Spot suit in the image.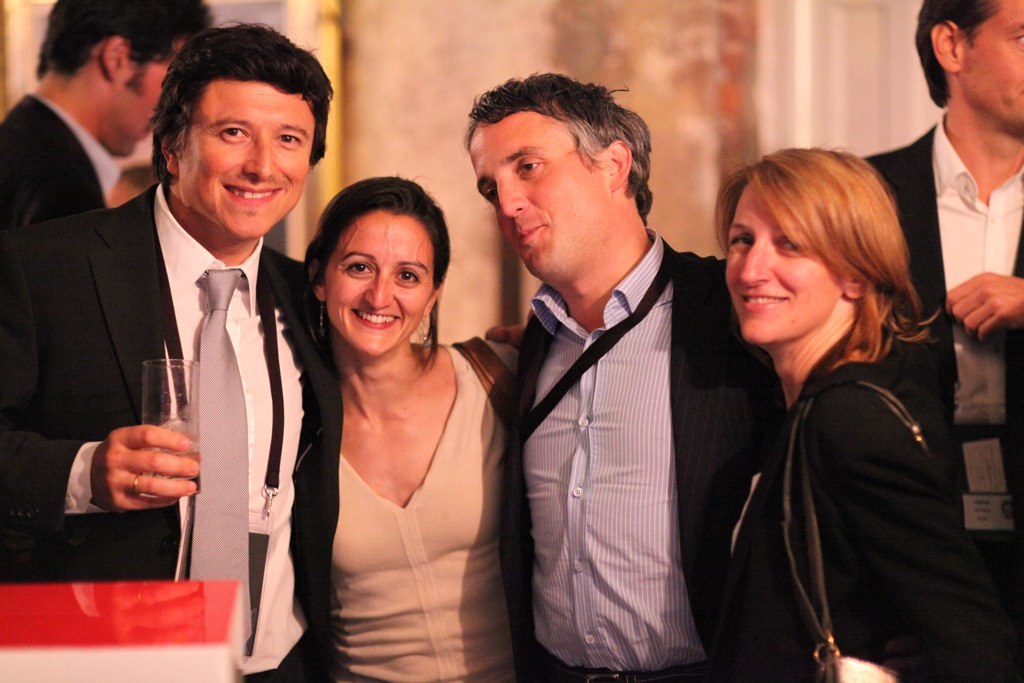
suit found at crop(0, 88, 120, 229).
